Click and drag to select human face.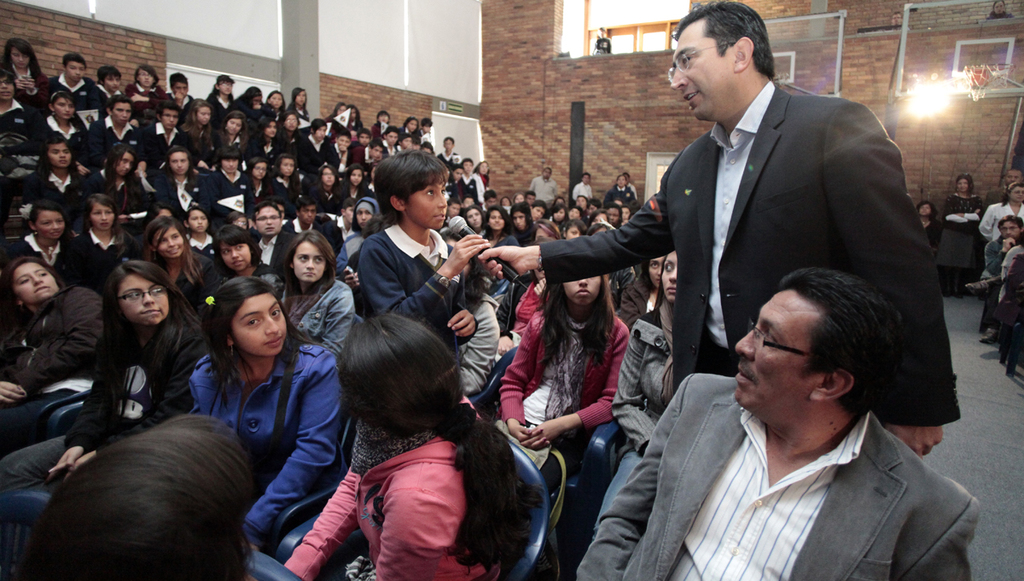
Selection: detection(385, 131, 399, 147).
